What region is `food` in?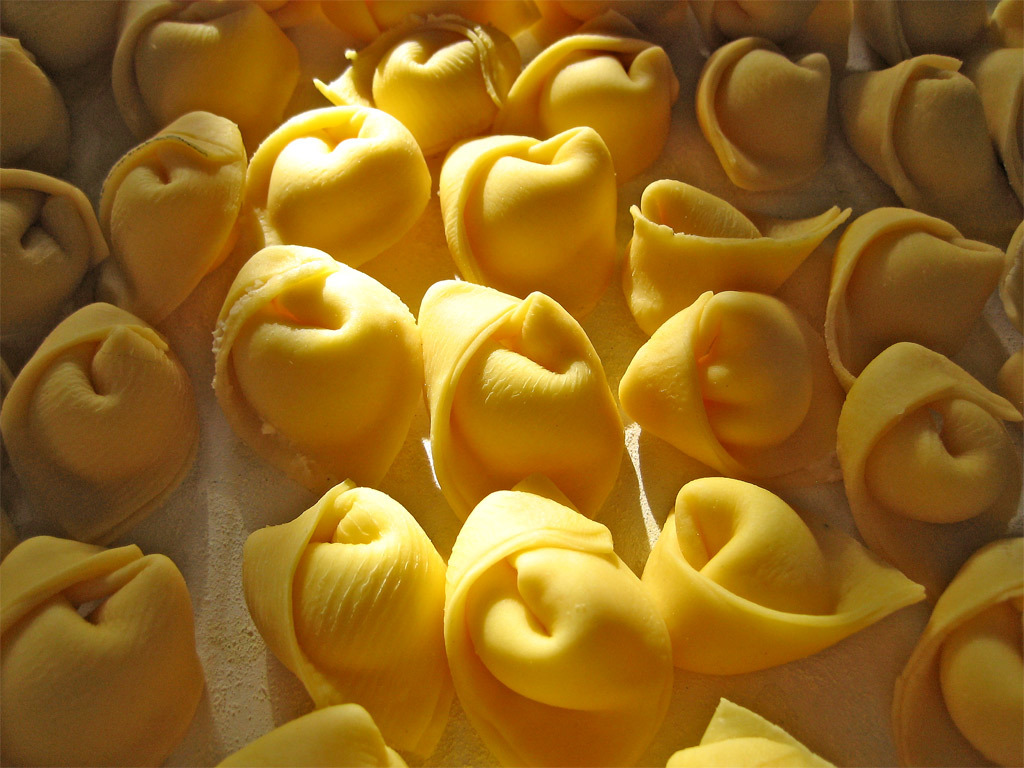
(x1=859, y1=0, x2=991, y2=67).
